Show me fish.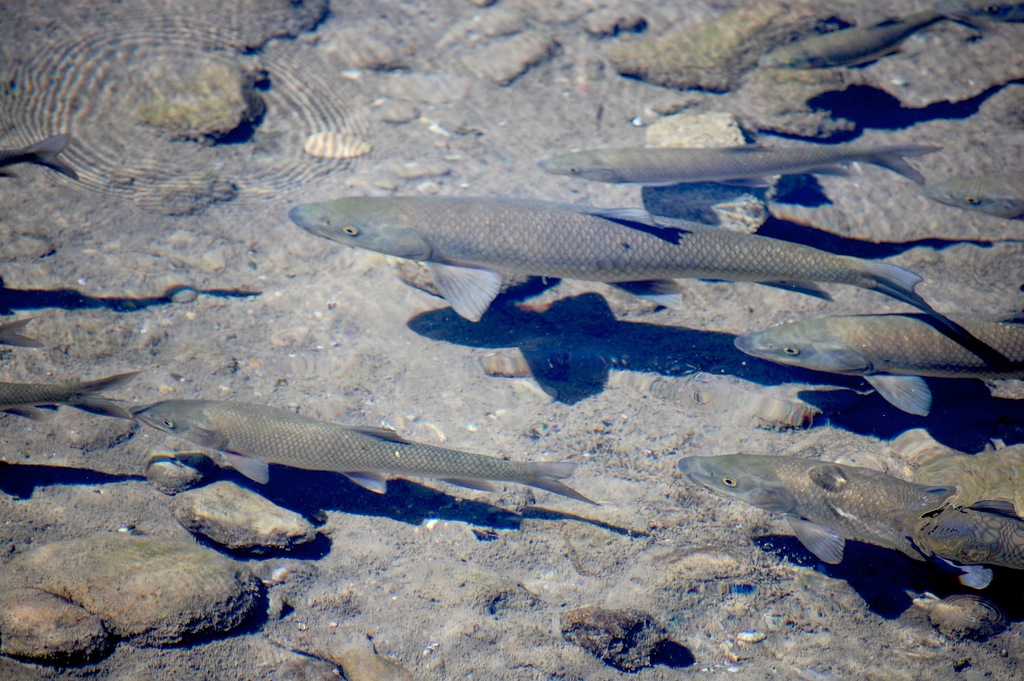
fish is here: [left=669, top=443, right=1023, bottom=595].
